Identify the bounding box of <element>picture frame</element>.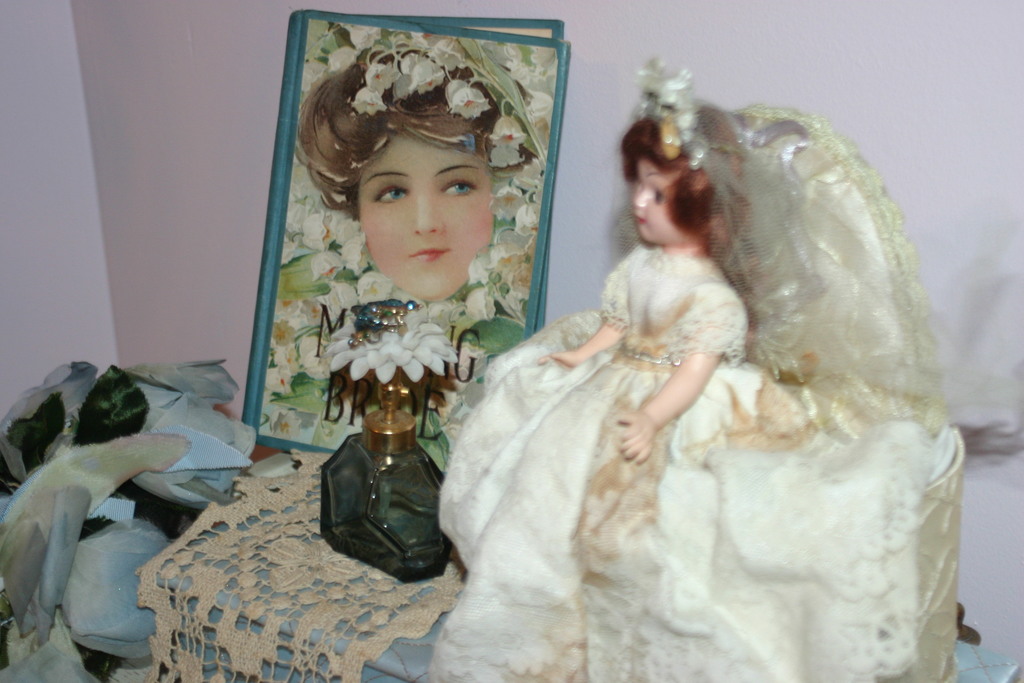
bbox(228, 13, 574, 472).
